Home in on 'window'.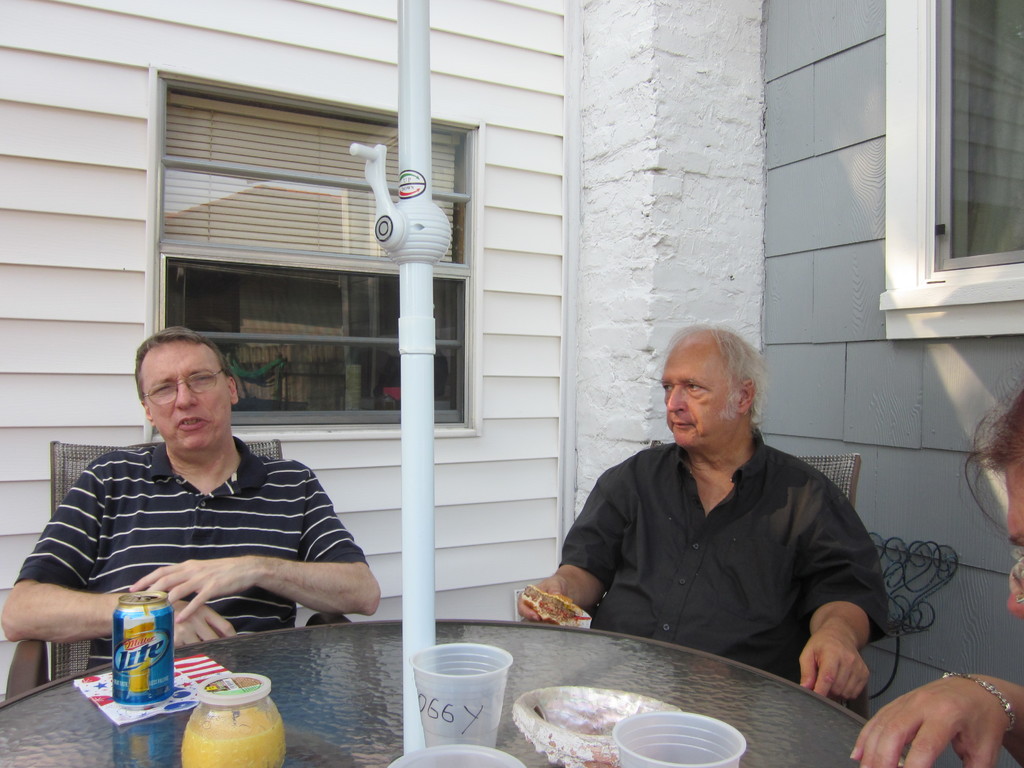
Homed in at BBox(132, 74, 432, 438).
